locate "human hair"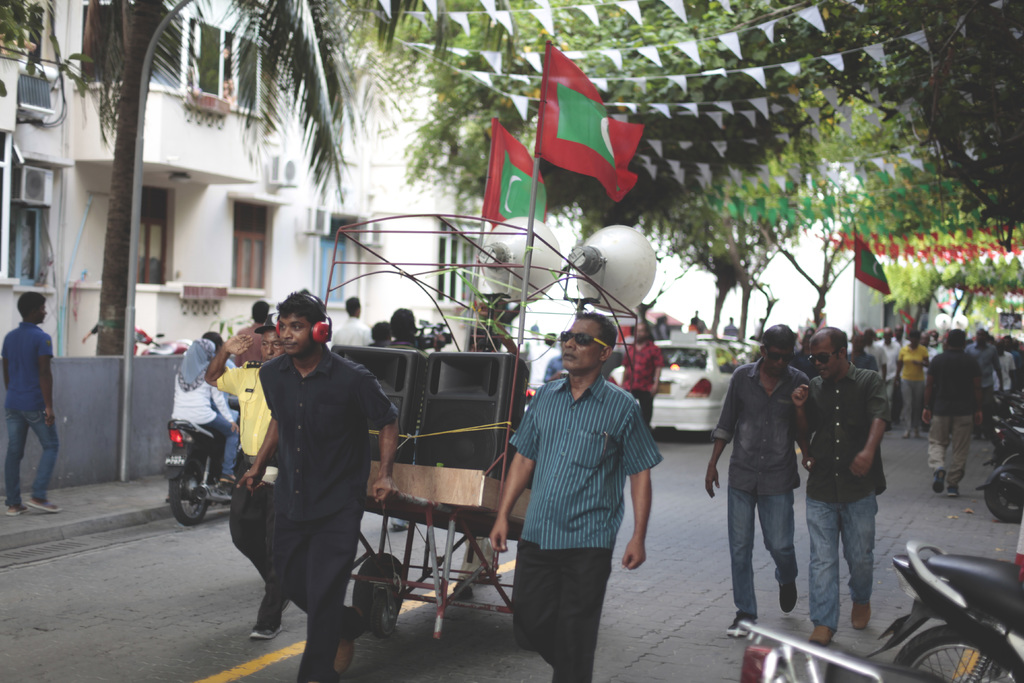
(left=542, top=331, right=556, bottom=348)
